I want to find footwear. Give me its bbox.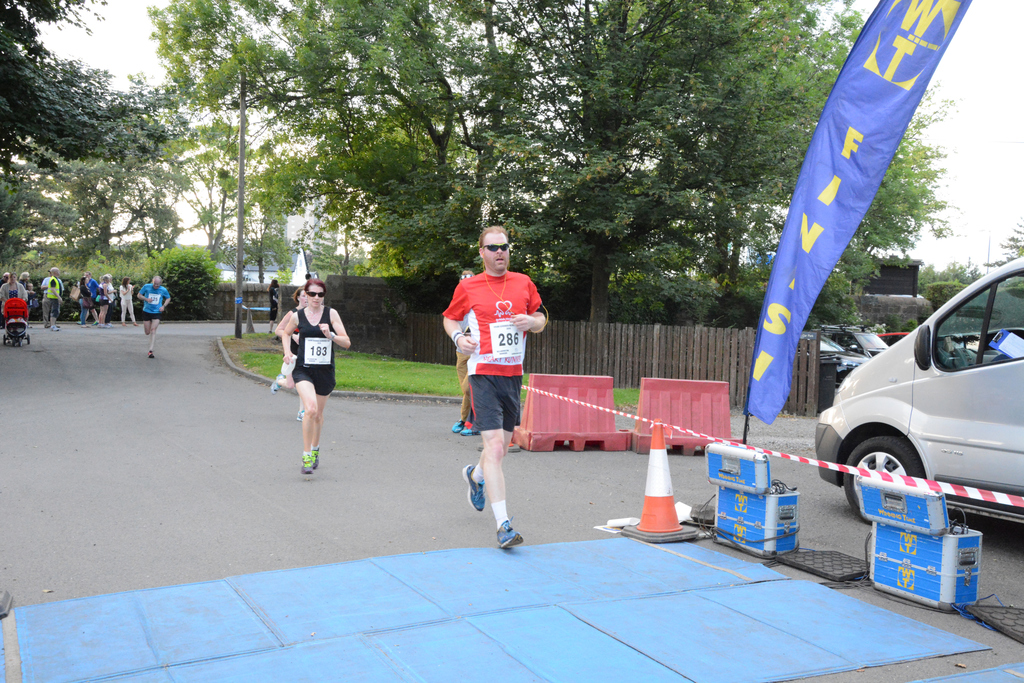
rect(92, 320, 100, 329).
